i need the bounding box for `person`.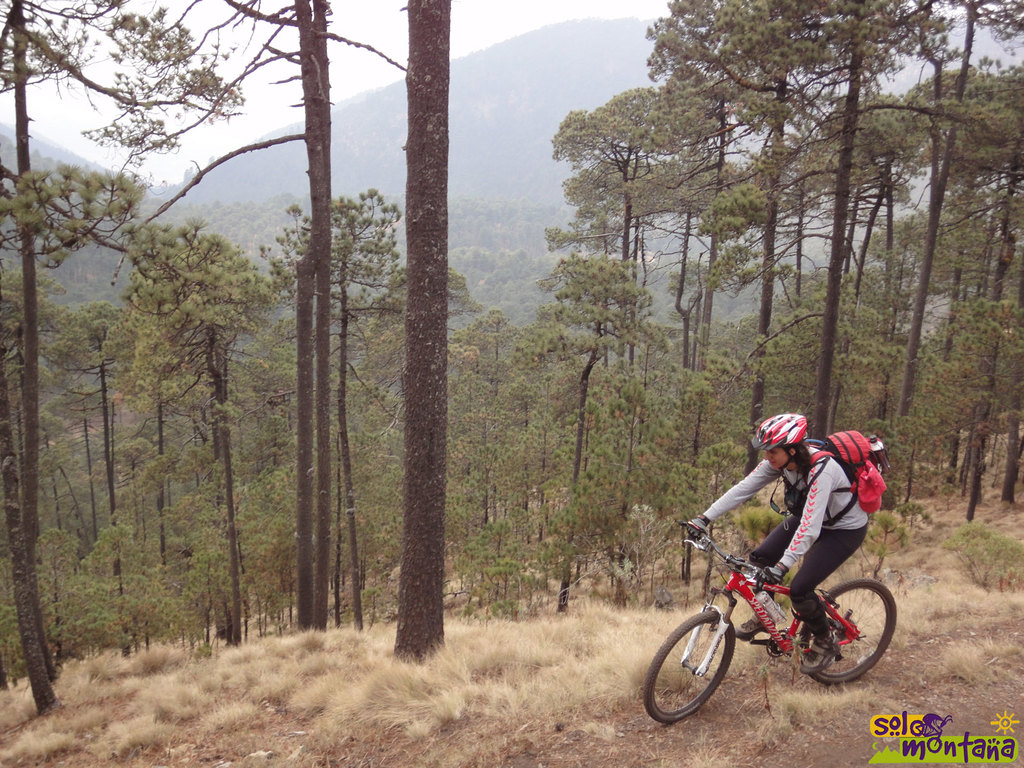
Here it is: (x1=679, y1=413, x2=876, y2=675).
